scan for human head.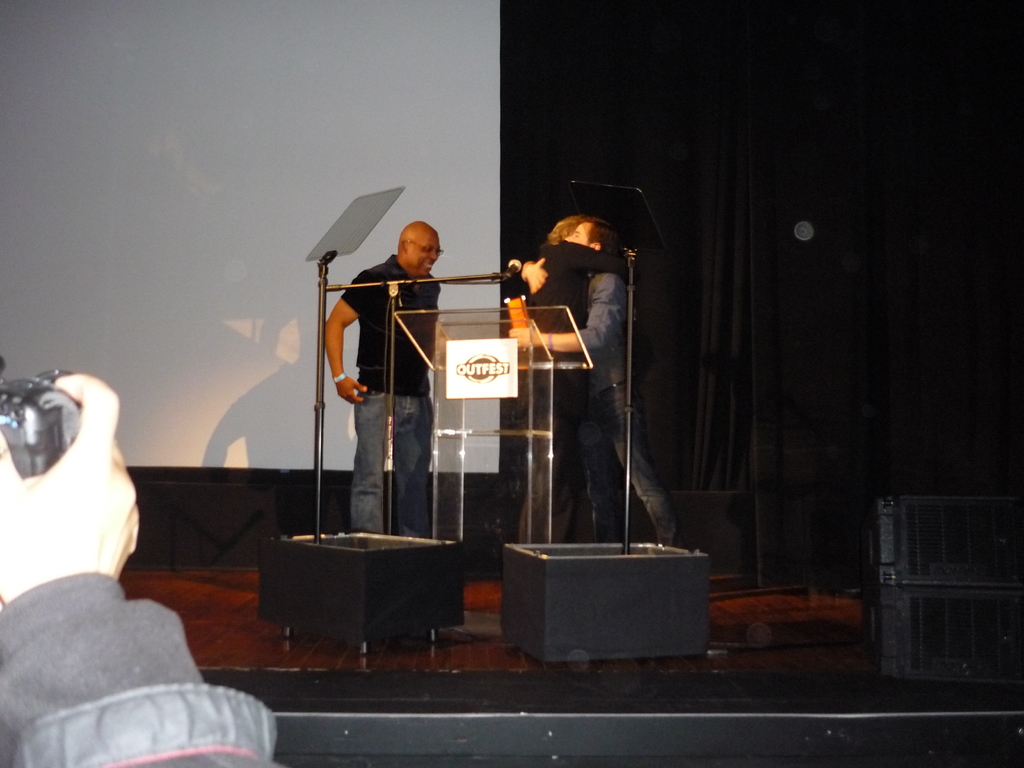
Scan result: box=[564, 220, 620, 275].
